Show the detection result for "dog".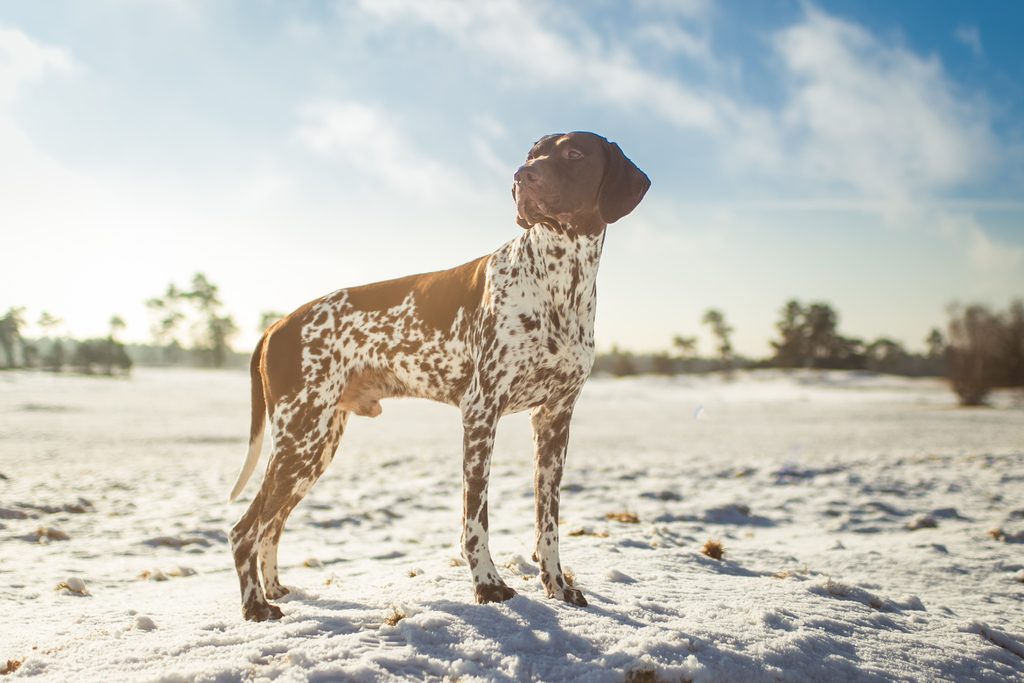
227, 129, 649, 620.
